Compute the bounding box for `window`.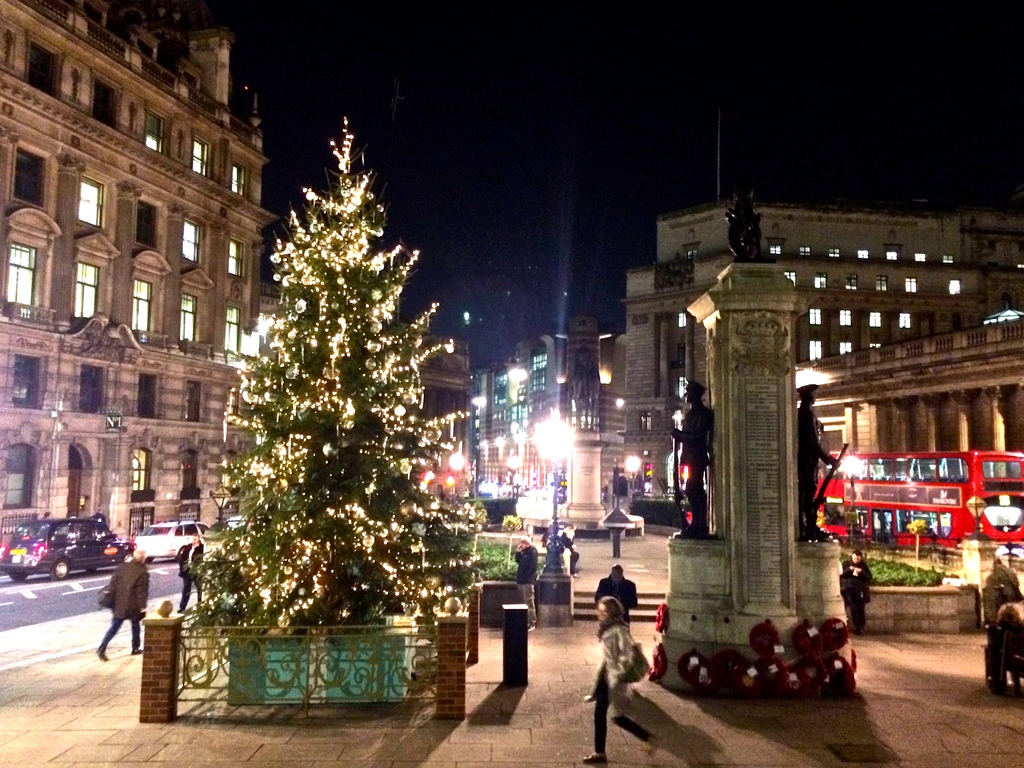
{"x1": 83, "y1": 363, "x2": 103, "y2": 415}.
